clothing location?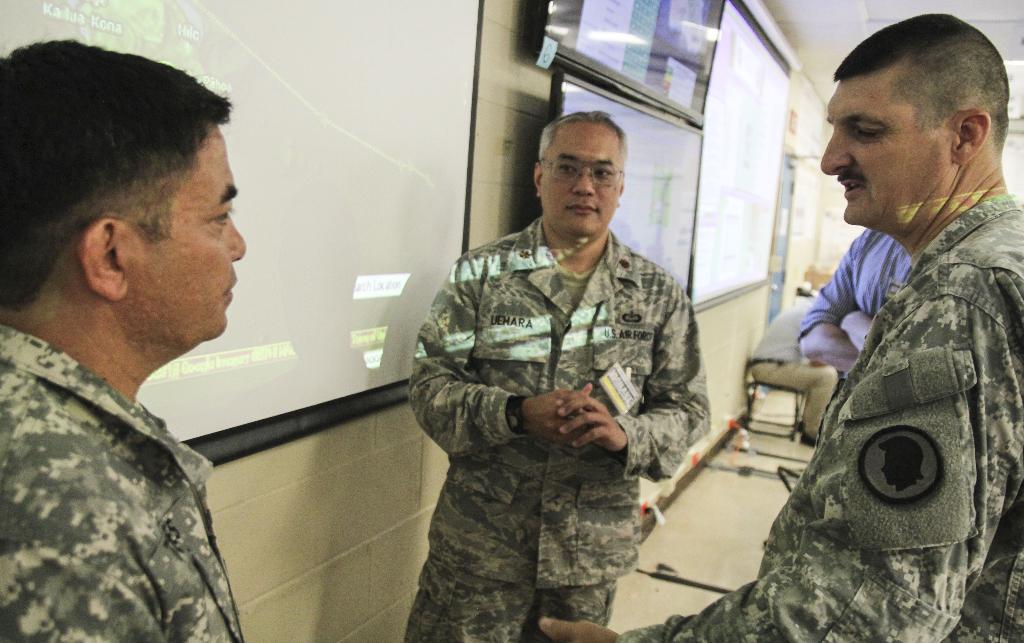
1/321/241/642
